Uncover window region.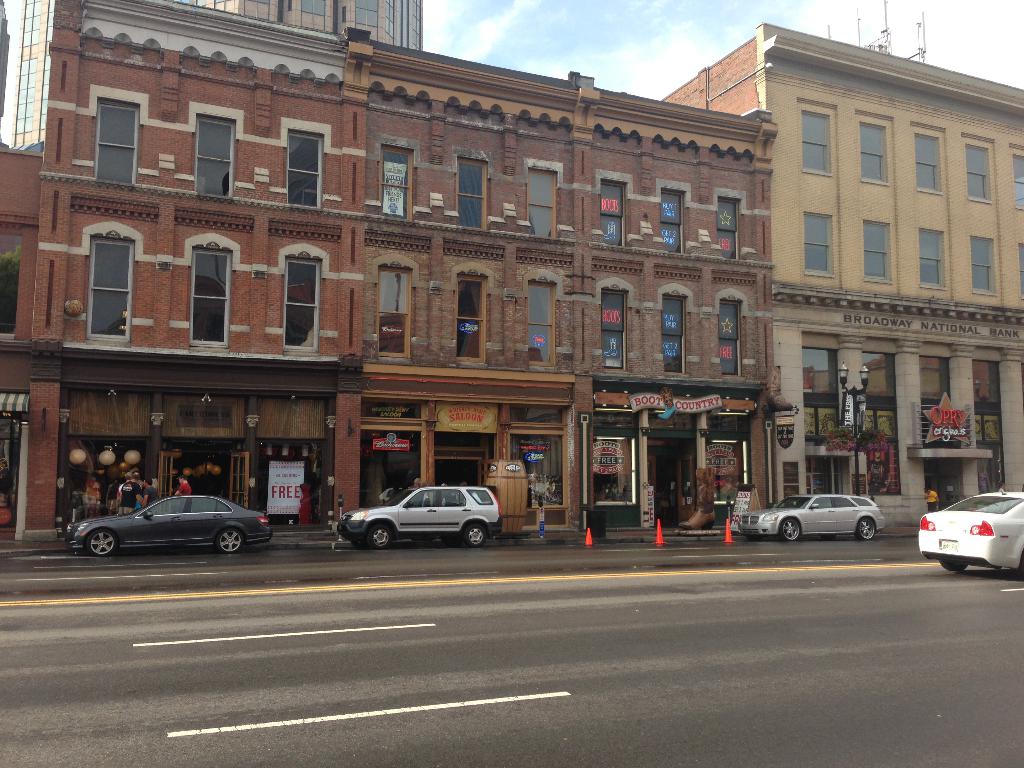
Uncovered: BBox(963, 227, 1006, 302).
